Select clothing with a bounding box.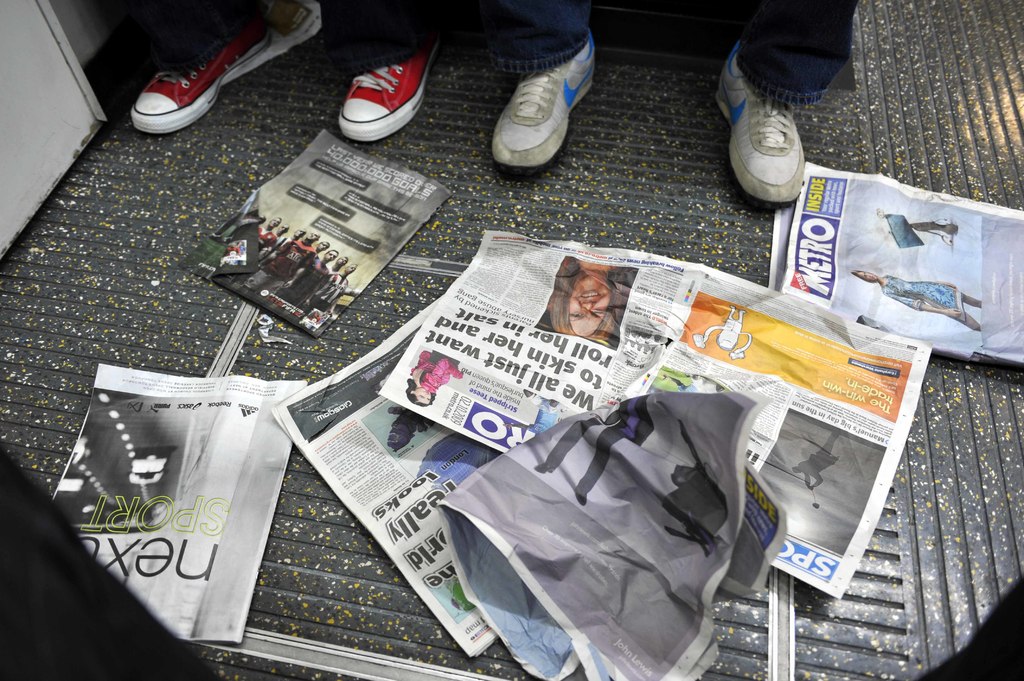
(x1=543, y1=399, x2=648, y2=500).
